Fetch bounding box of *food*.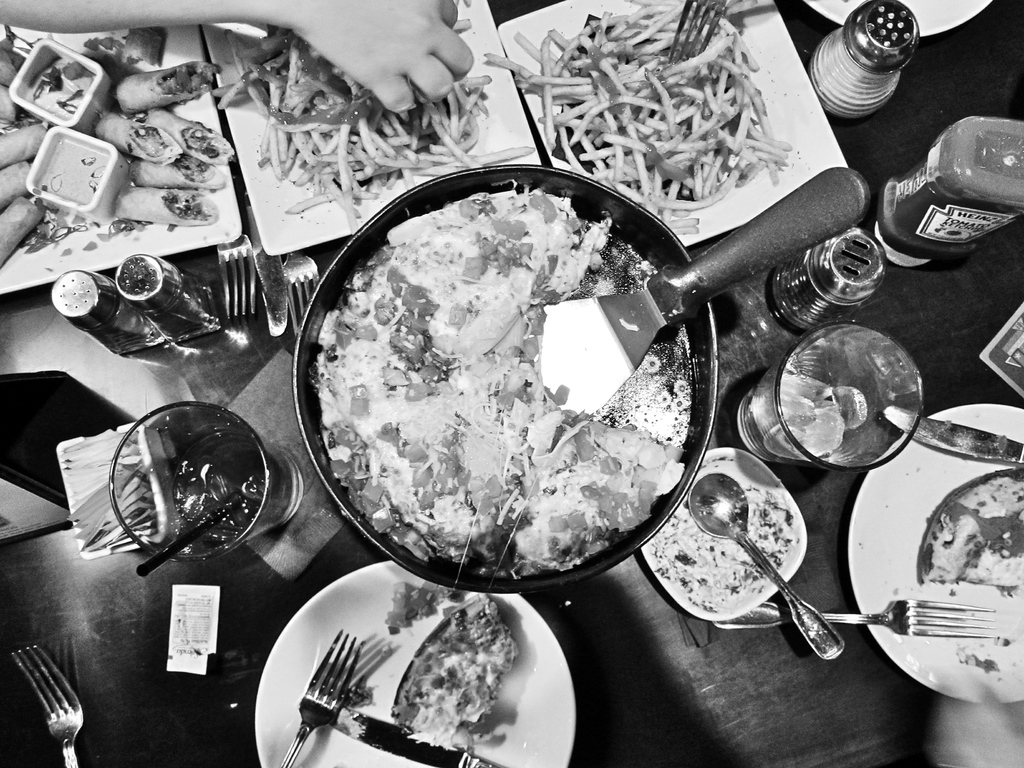
Bbox: rect(643, 458, 803, 613).
